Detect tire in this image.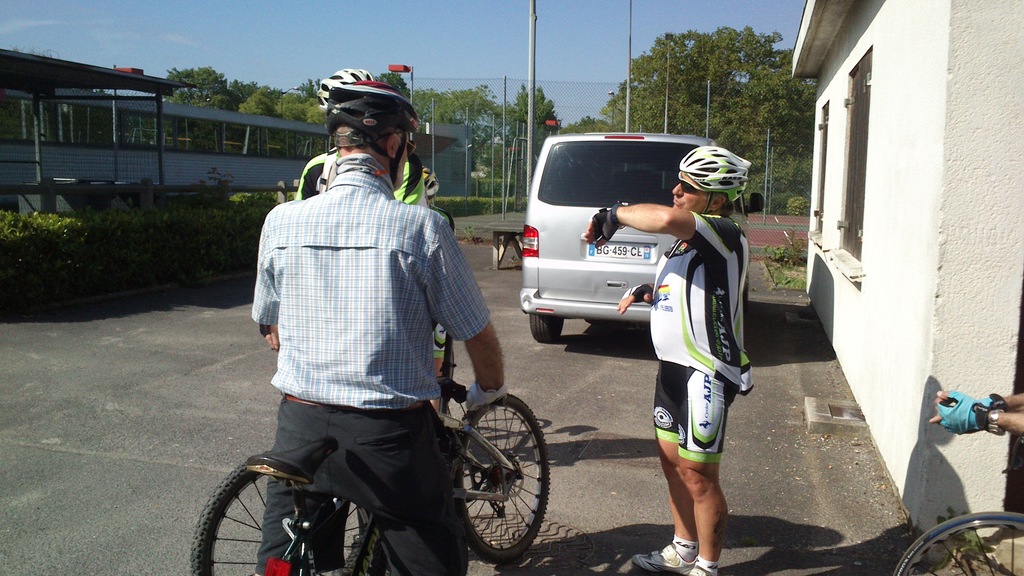
Detection: [left=445, top=390, right=554, bottom=562].
